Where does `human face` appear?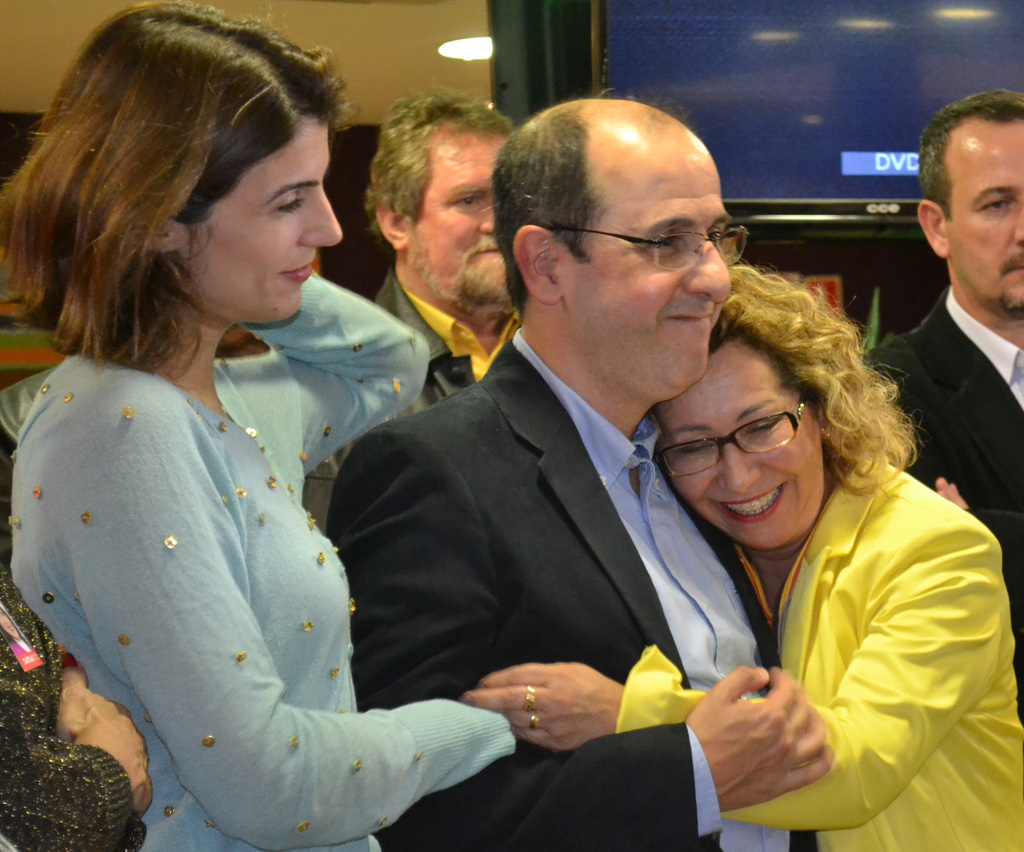
Appears at 646:350:829:556.
